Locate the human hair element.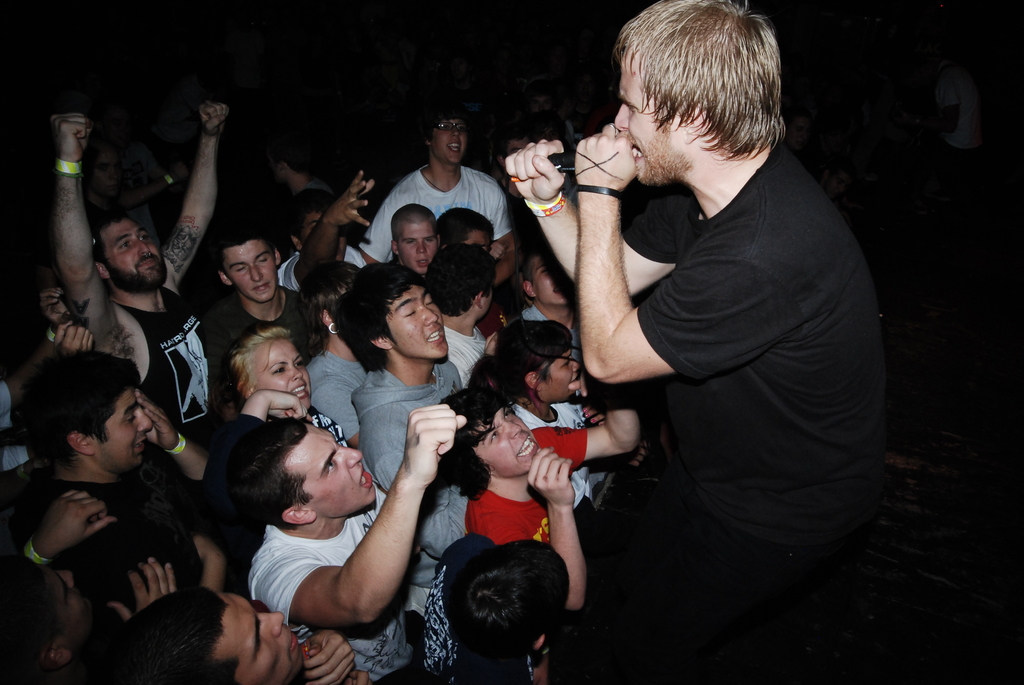
Element bbox: left=17, top=343, right=139, bottom=478.
